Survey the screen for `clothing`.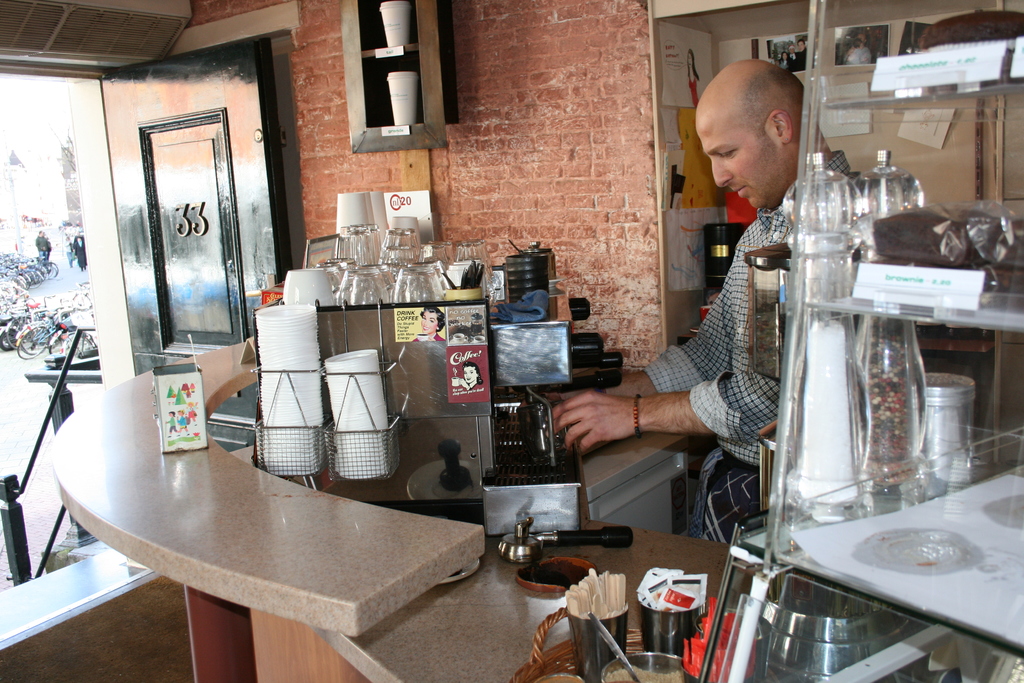
Survey found: [38, 236, 54, 255].
